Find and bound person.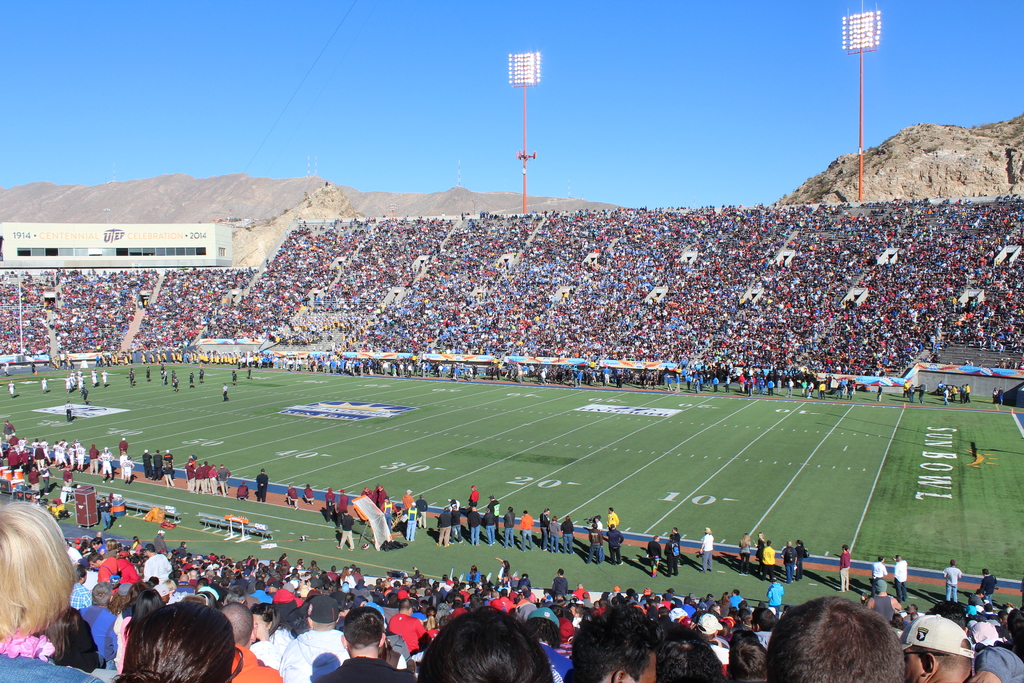
Bound: <box>95,445,116,484</box>.
